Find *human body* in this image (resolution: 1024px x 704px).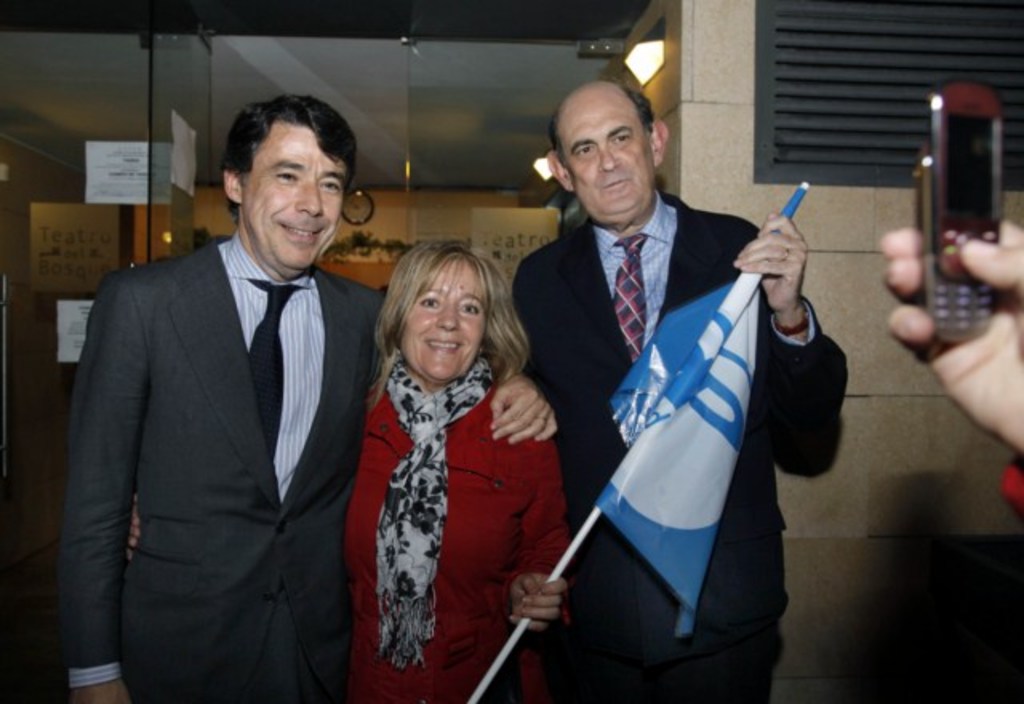
Rect(885, 218, 1022, 509).
